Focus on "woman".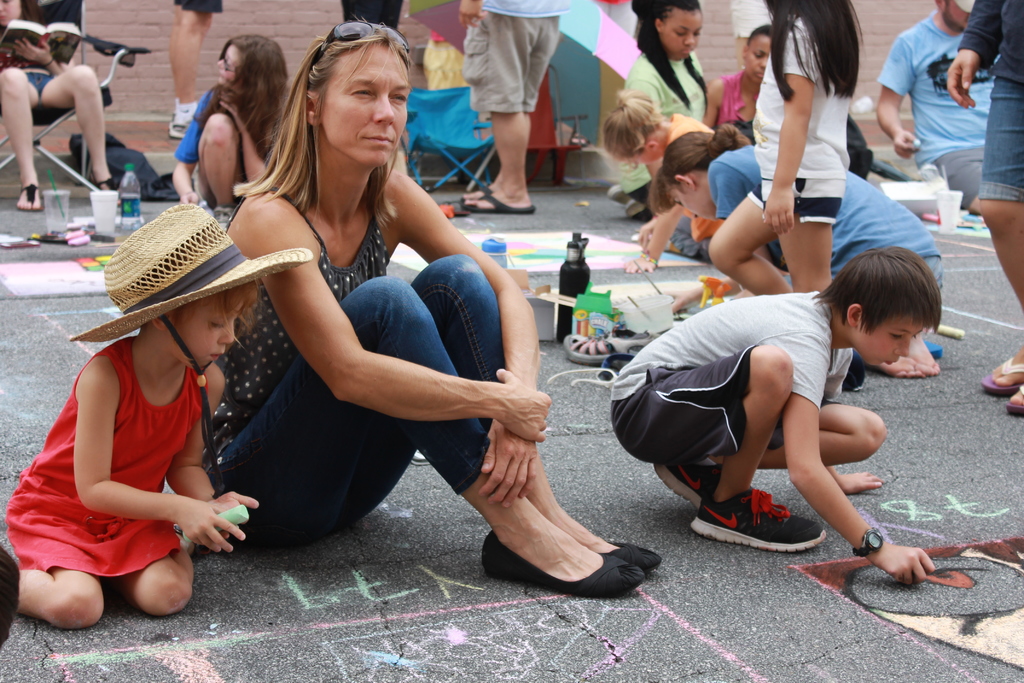
Focused at x1=169, y1=29, x2=300, y2=234.
